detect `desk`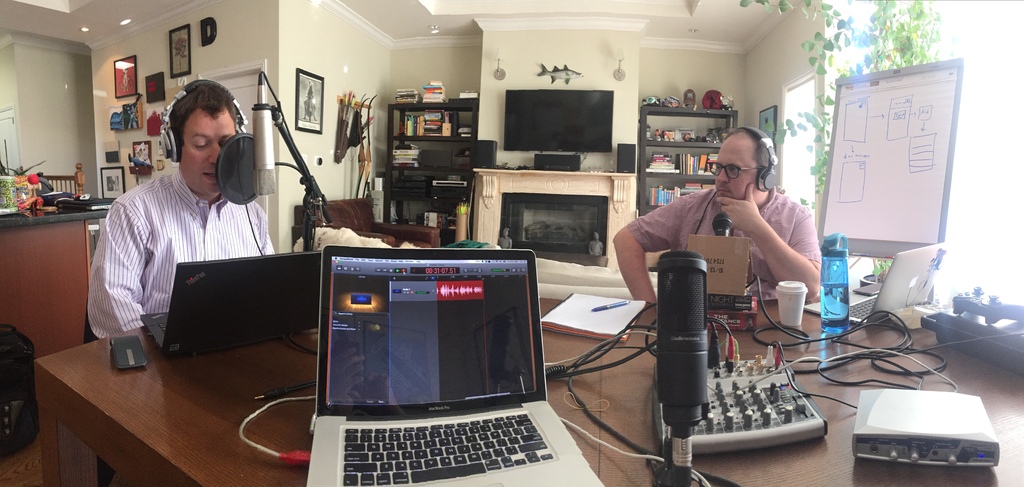
rect(31, 295, 1023, 486)
